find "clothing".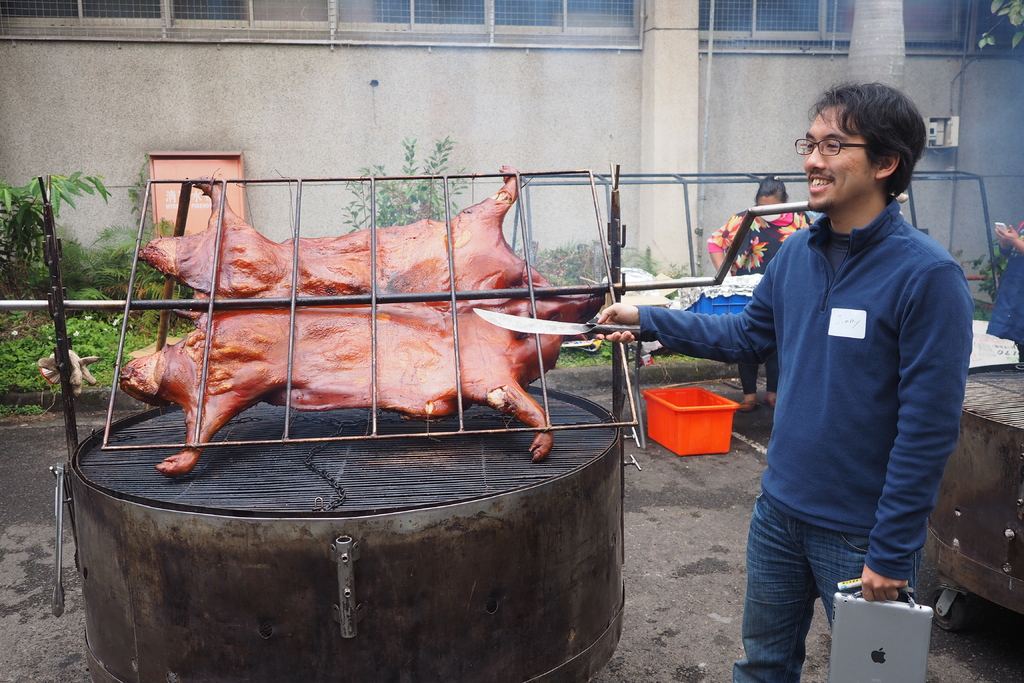
pyautogui.locateOnScreen(986, 217, 1023, 359).
